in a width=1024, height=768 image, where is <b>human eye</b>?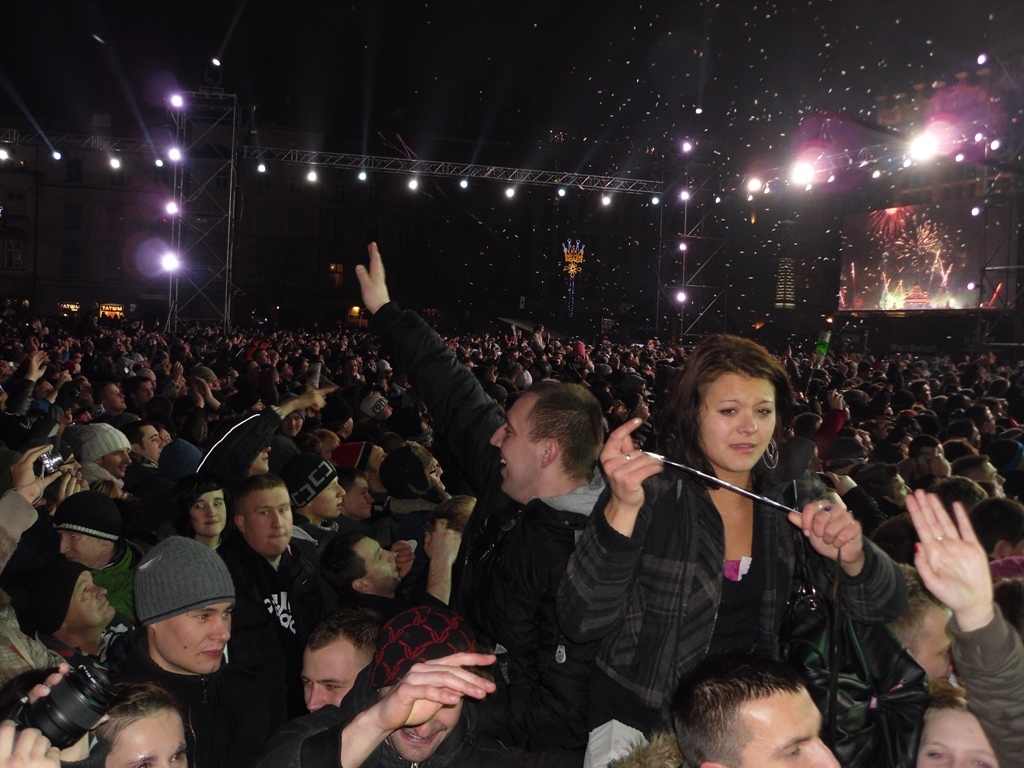
<region>969, 757, 993, 767</region>.
